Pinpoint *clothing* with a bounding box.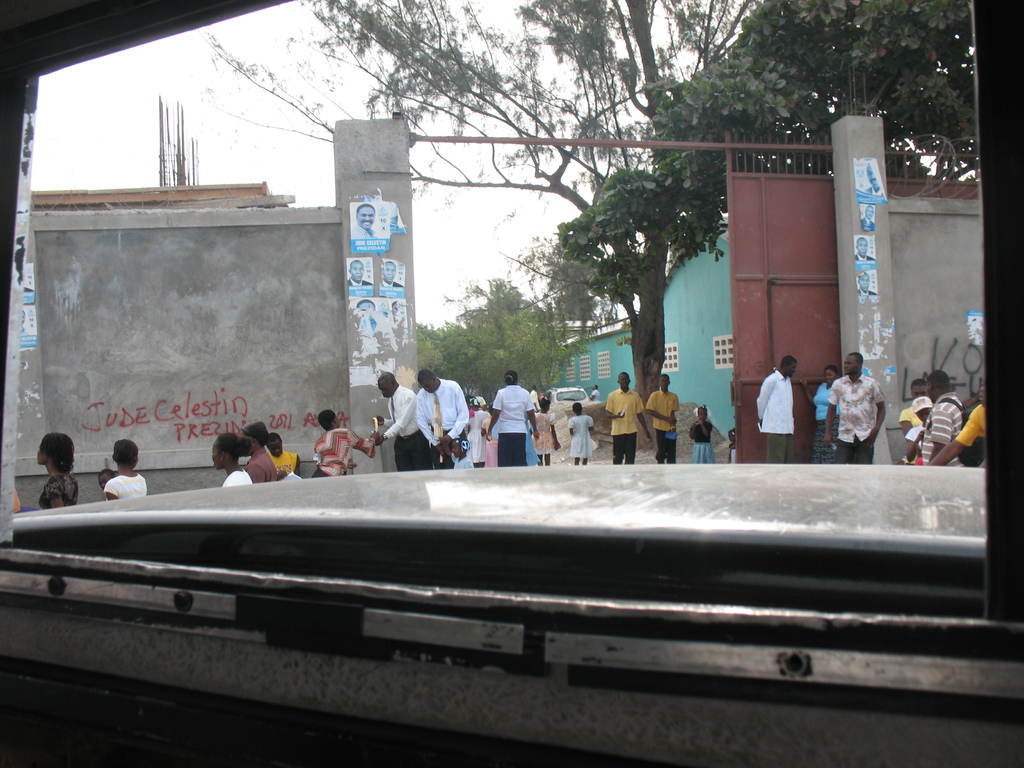
756 367 795 465.
